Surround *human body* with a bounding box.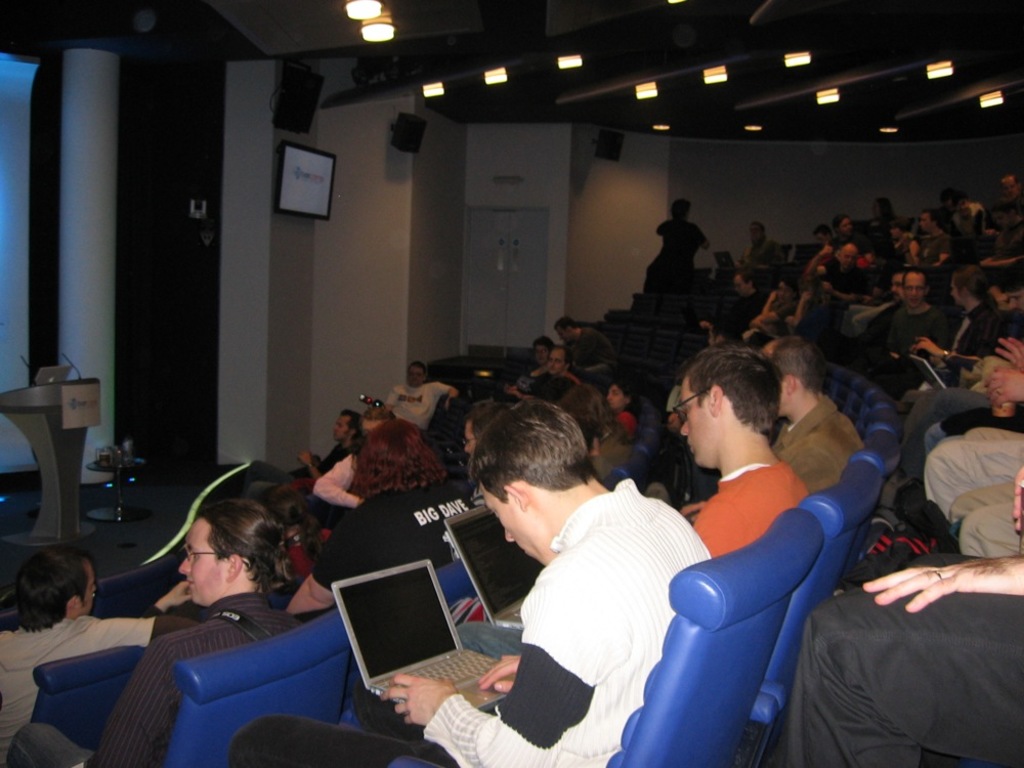
l=655, t=200, r=707, b=297.
